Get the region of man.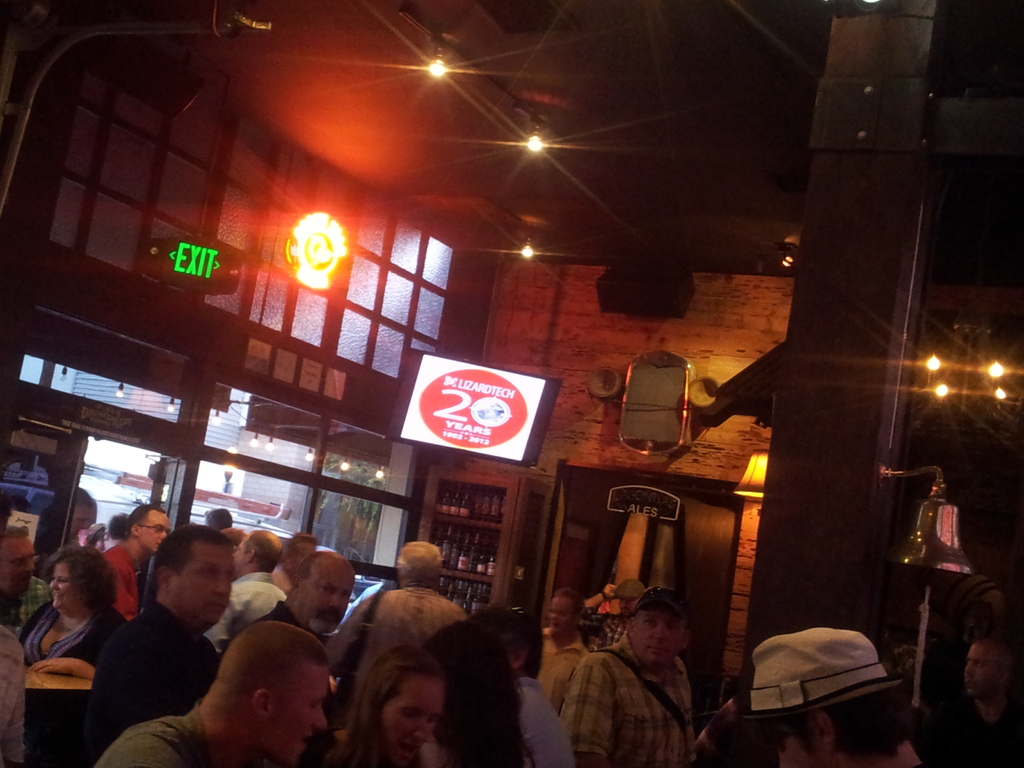
707, 603, 927, 767.
